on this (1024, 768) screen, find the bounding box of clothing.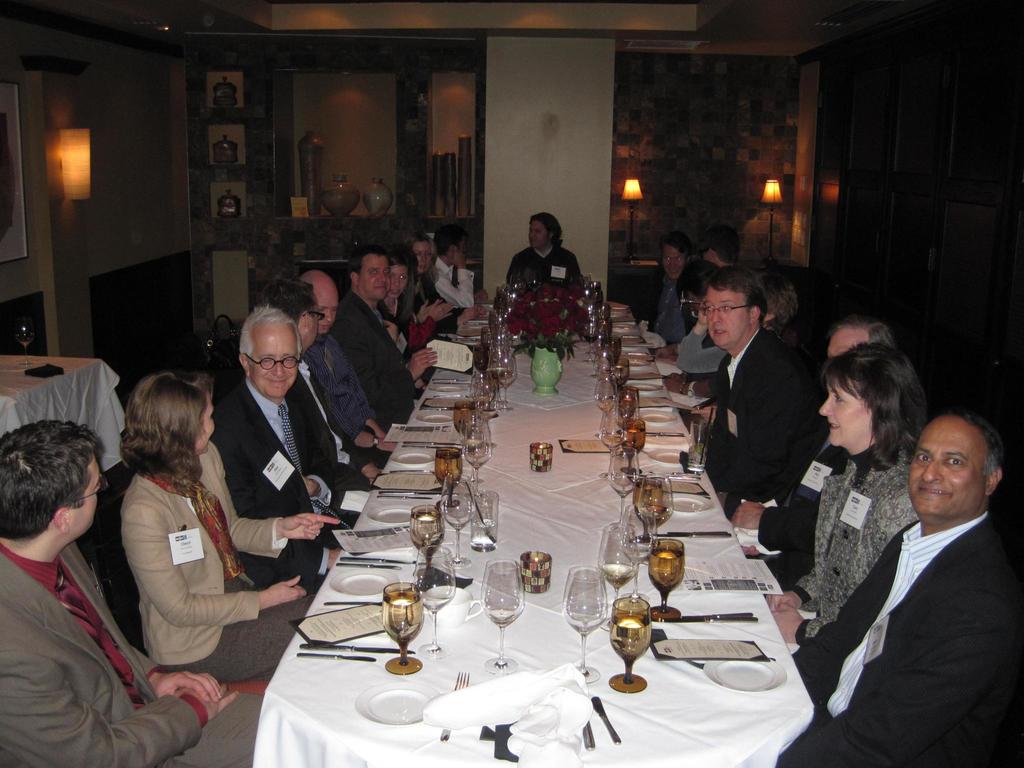
Bounding box: bbox(502, 245, 577, 308).
